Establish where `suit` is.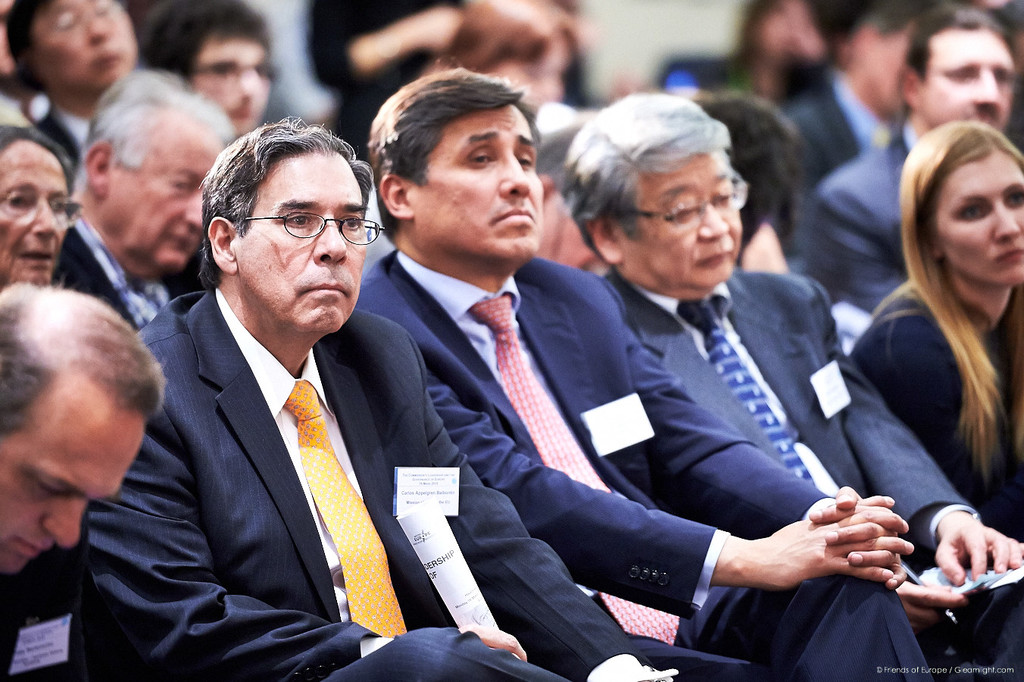
Established at left=353, top=247, right=940, bottom=681.
